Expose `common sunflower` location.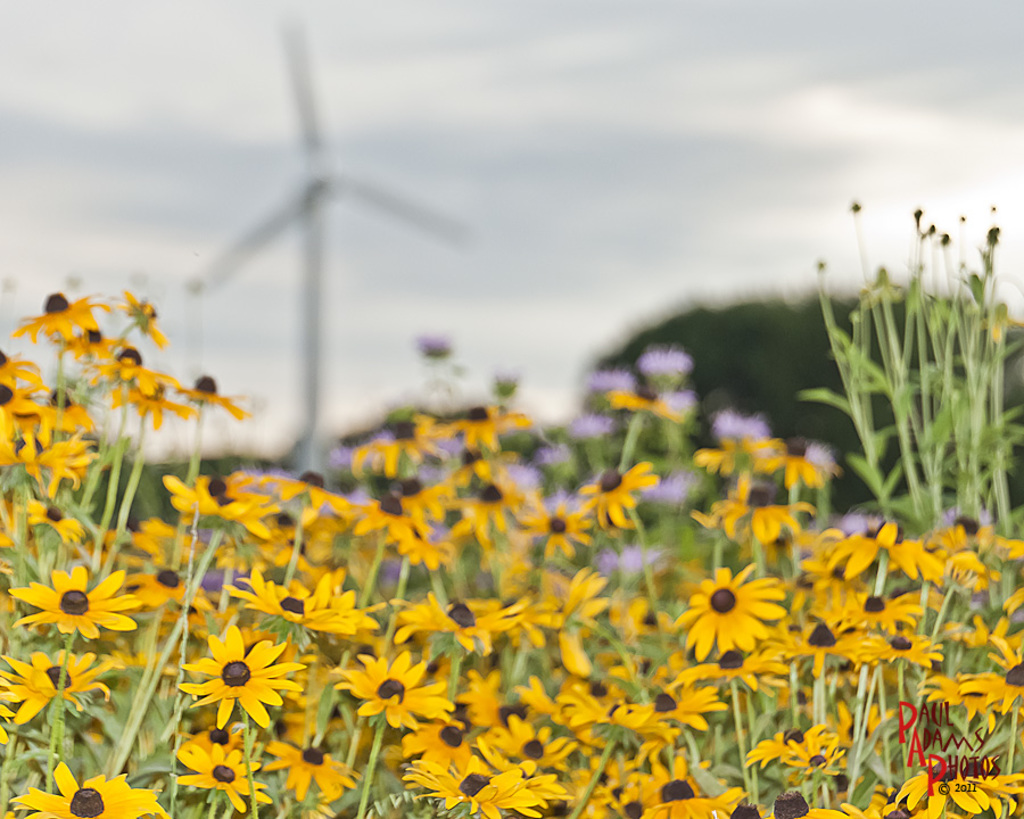
Exposed at {"x1": 173, "y1": 462, "x2": 271, "y2": 529}.
